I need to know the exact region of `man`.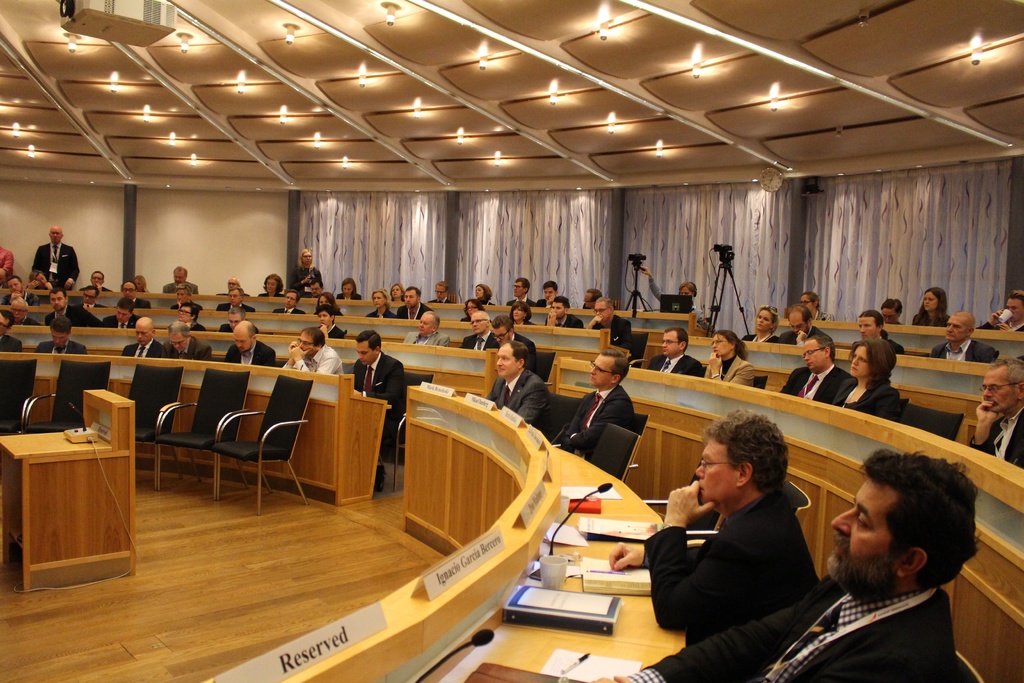
Region: [6, 277, 35, 309].
